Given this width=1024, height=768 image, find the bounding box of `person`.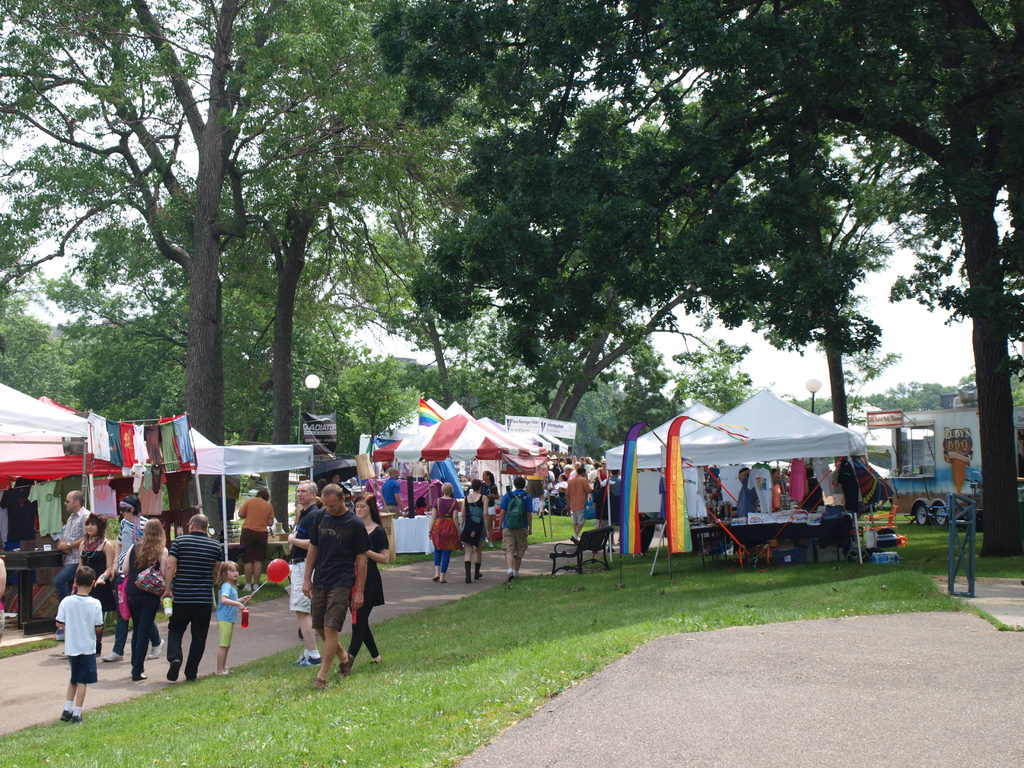
BBox(163, 492, 218, 691).
